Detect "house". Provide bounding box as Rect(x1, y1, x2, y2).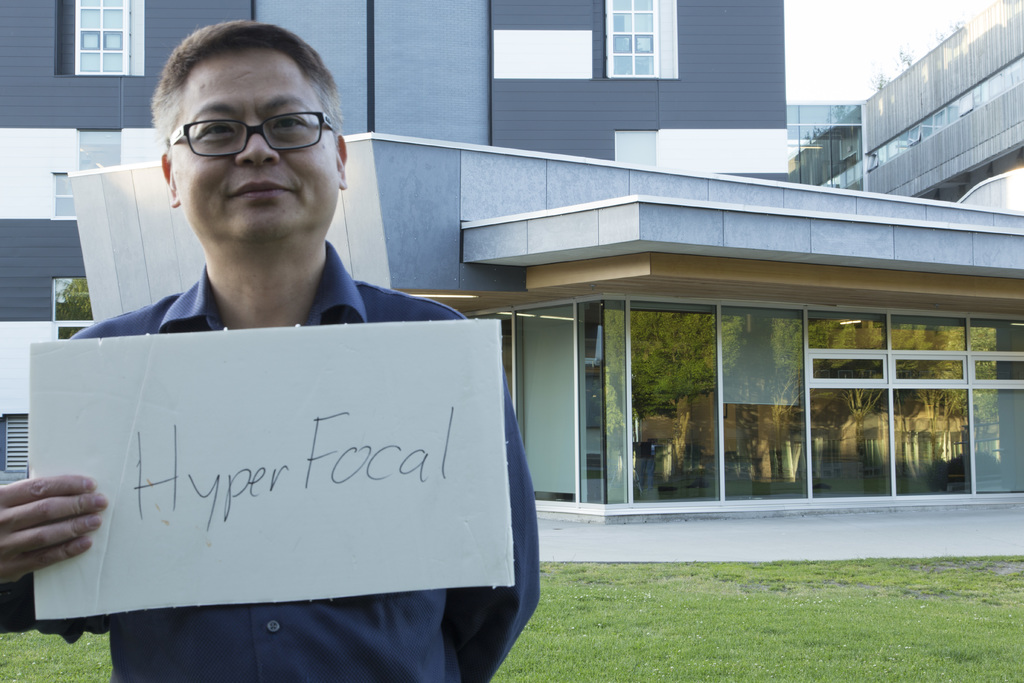
Rect(61, 131, 1023, 508).
